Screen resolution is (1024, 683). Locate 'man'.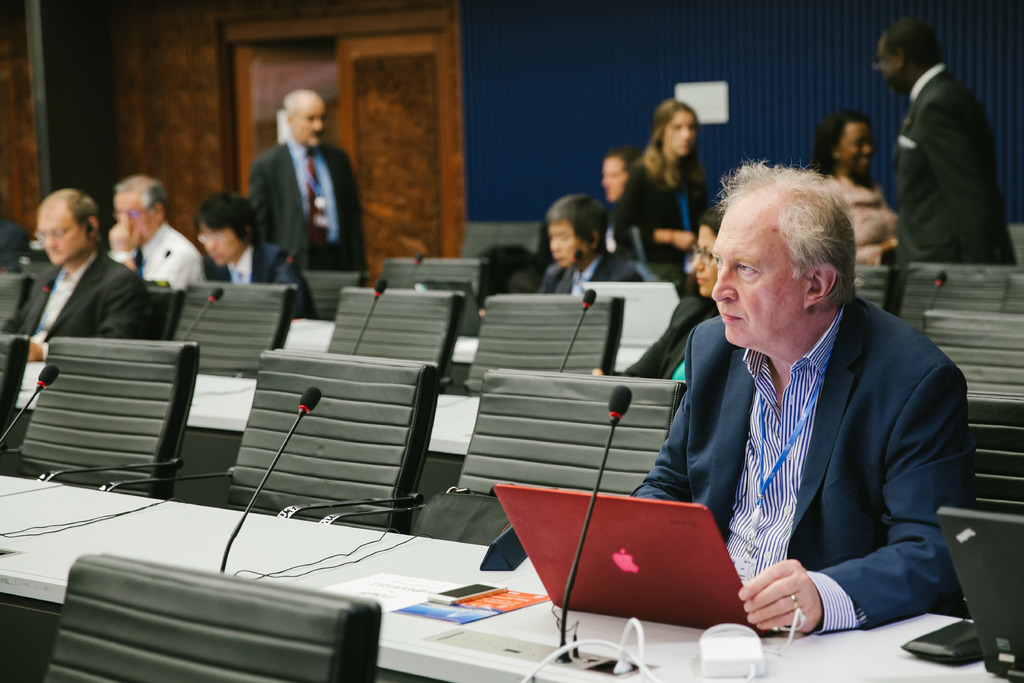
bbox=(860, 33, 1014, 270).
